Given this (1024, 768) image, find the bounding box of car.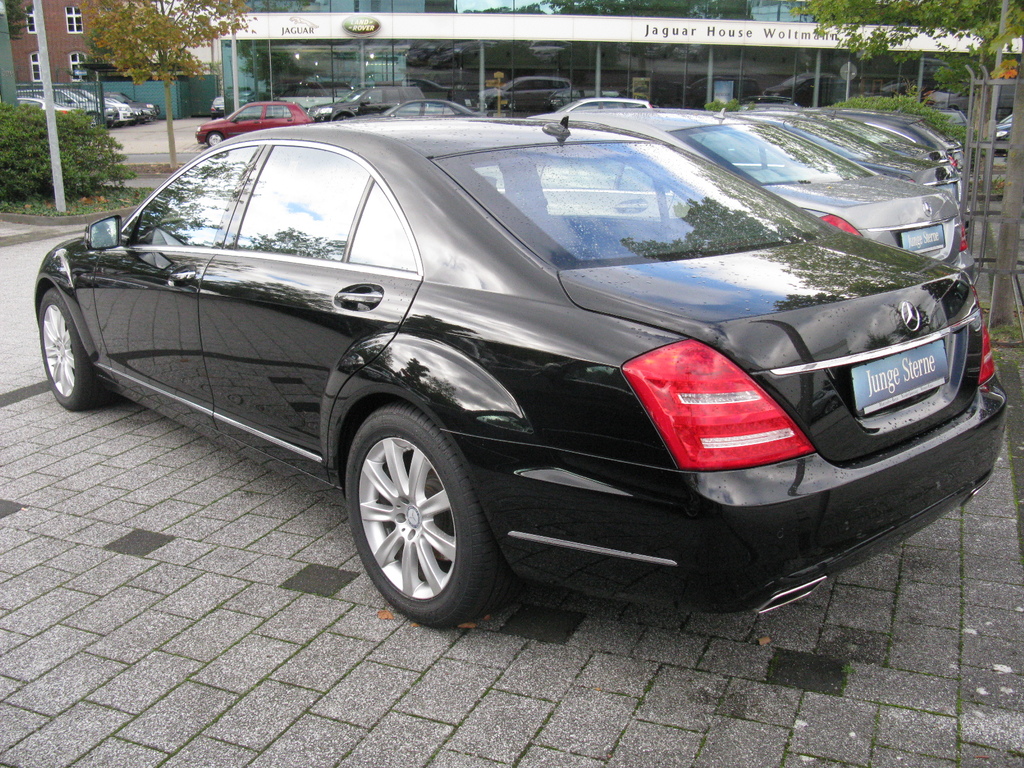
308,86,426,123.
